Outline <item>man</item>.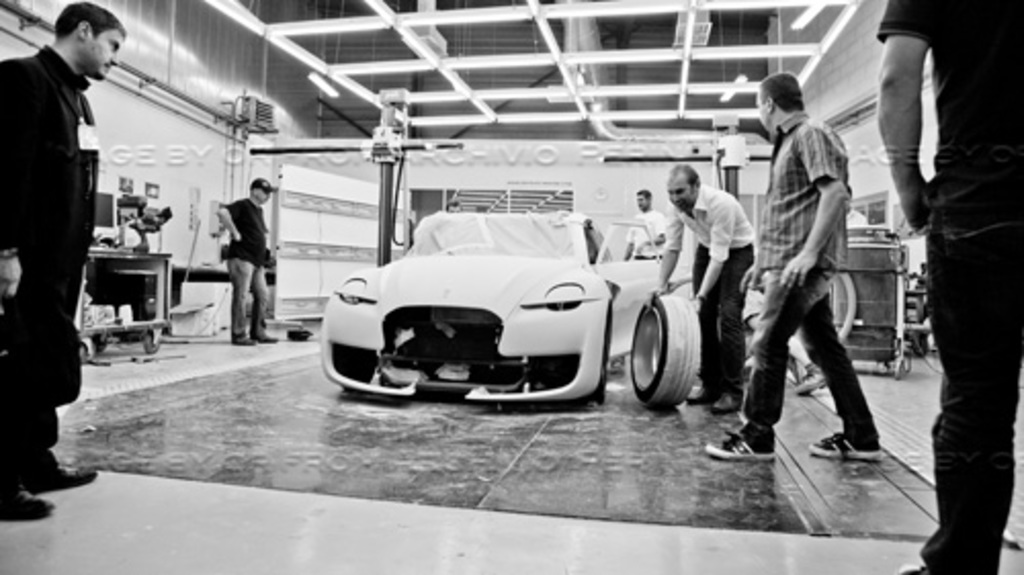
Outline: {"x1": 690, "y1": 72, "x2": 895, "y2": 475}.
